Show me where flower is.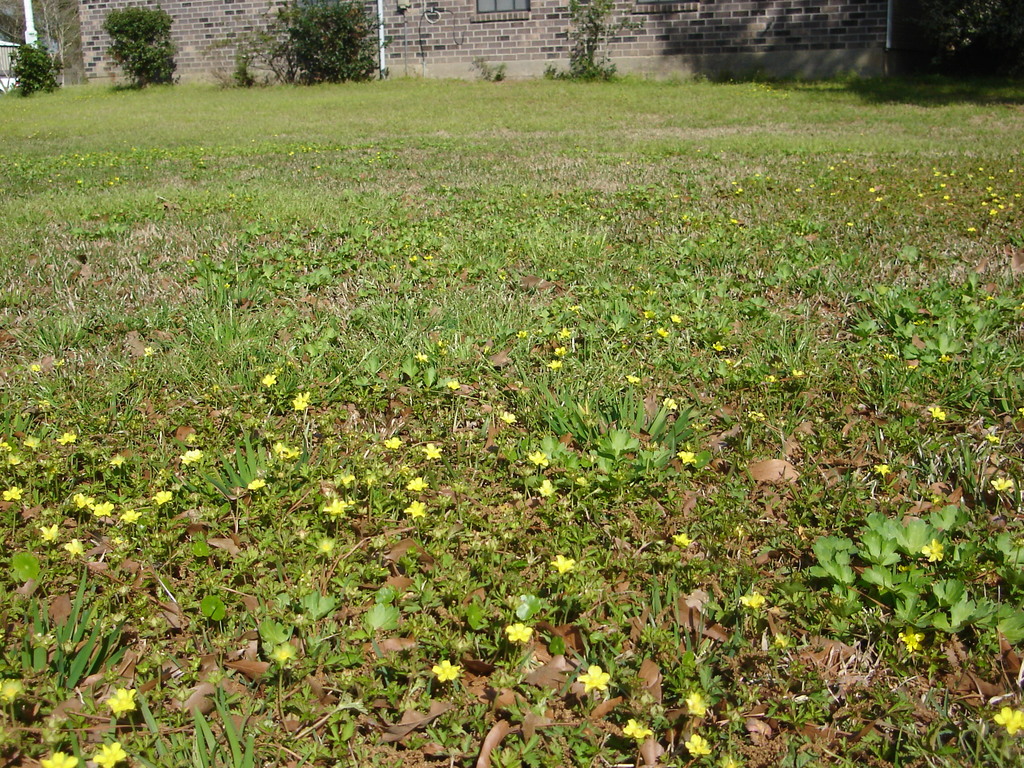
flower is at select_region(0, 484, 20, 503).
